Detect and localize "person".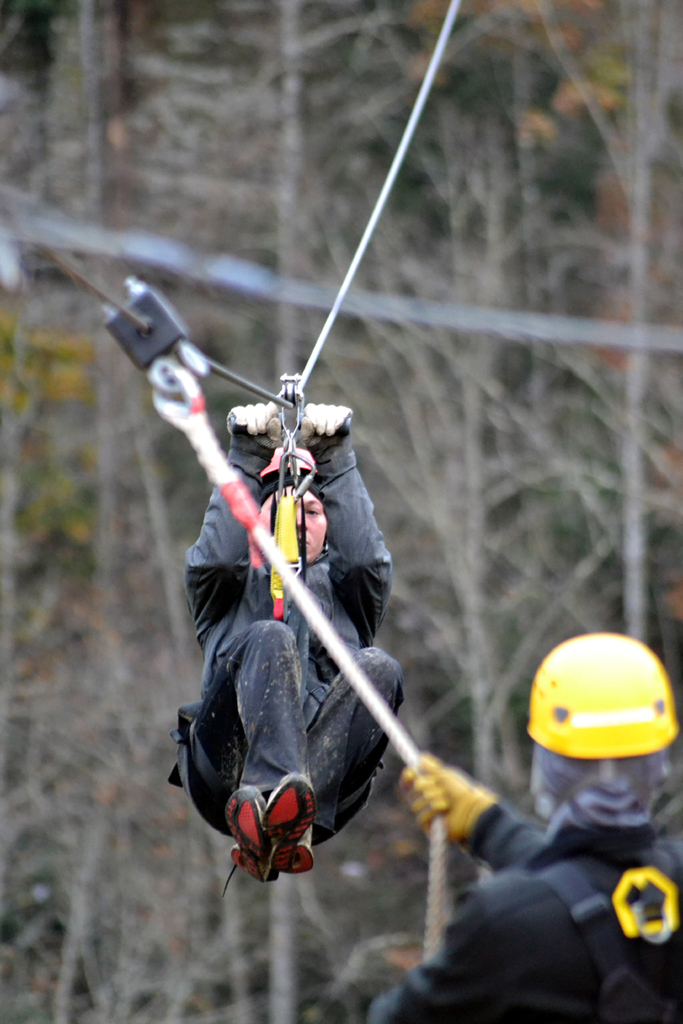
Localized at box(371, 630, 682, 1023).
